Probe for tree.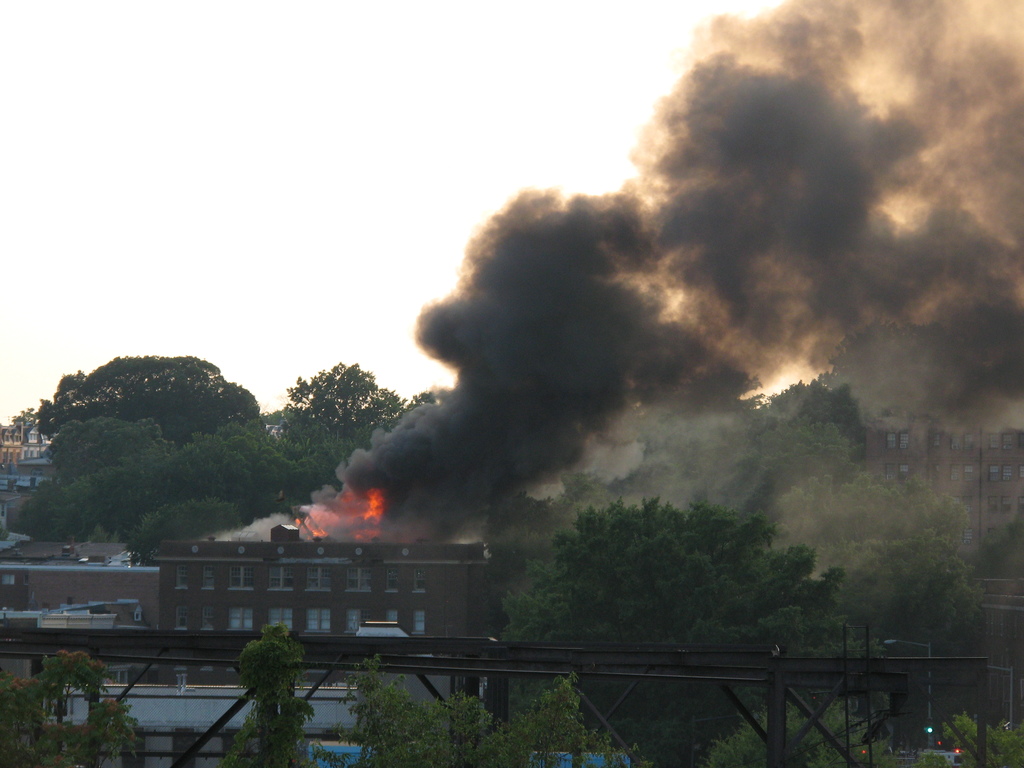
Probe result: <region>501, 493, 851, 767</region>.
